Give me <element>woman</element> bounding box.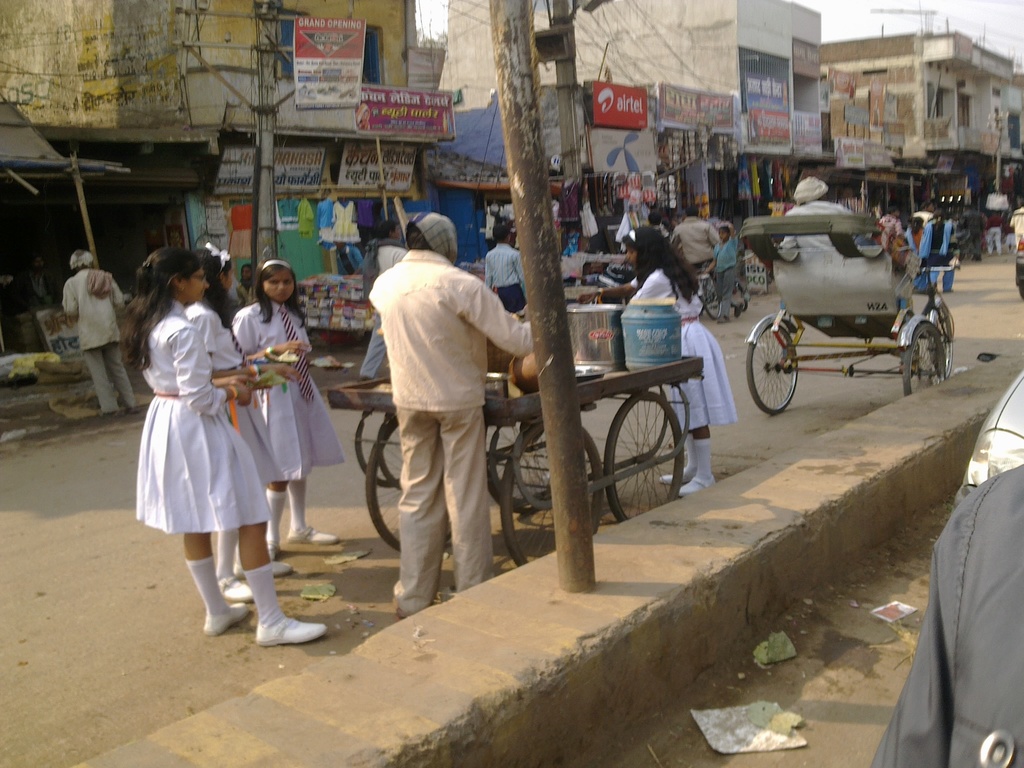
region(926, 211, 962, 295).
